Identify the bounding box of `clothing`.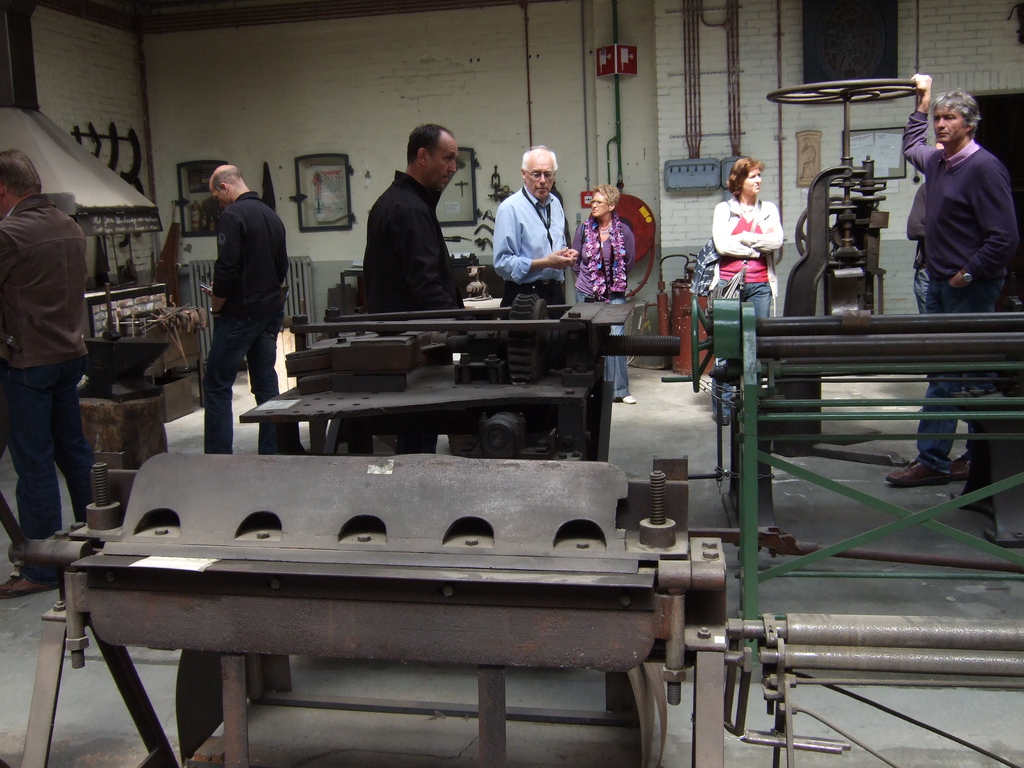
detection(899, 99, 1021, 465).
